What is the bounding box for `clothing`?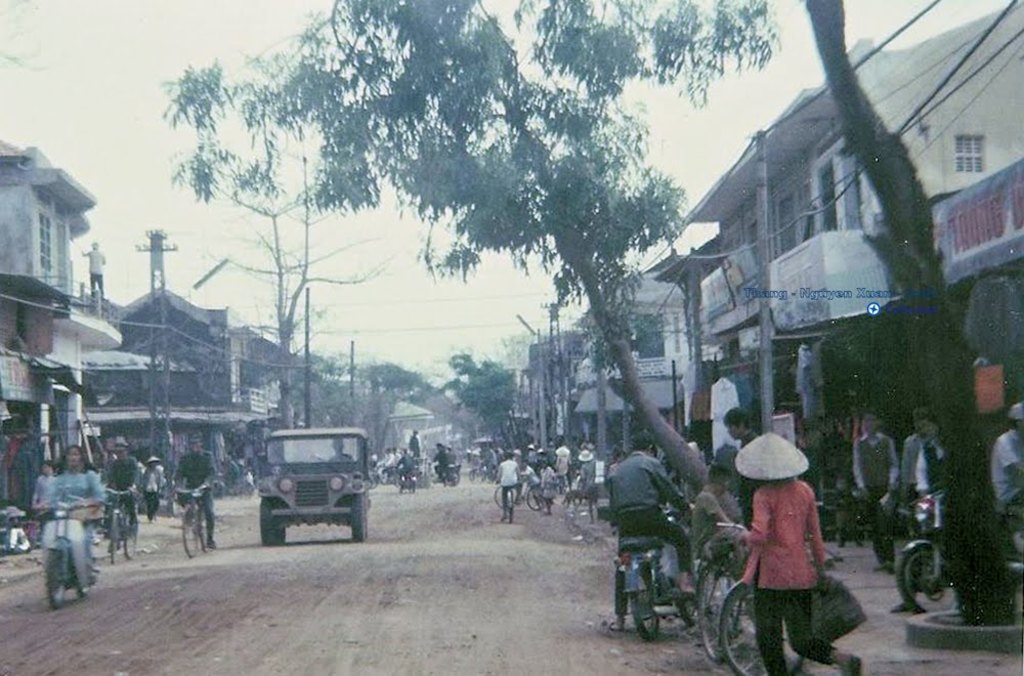
854/432/897/565.
